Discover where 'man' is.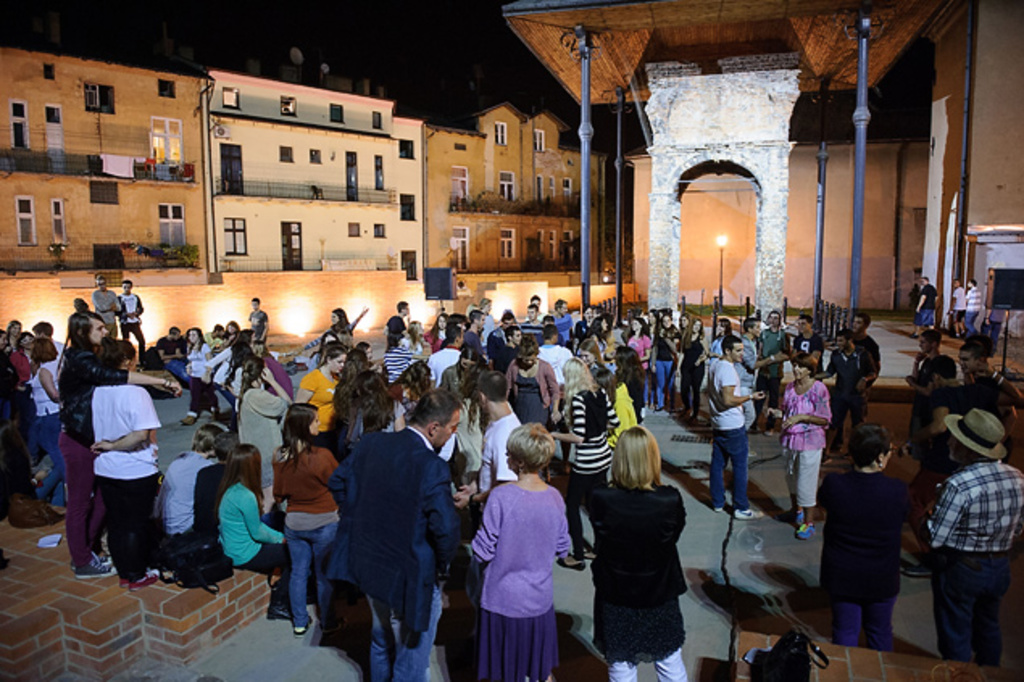
Discovered at {"x1": 548, "y1": 297, "x2": 582, "y2": 347}.
